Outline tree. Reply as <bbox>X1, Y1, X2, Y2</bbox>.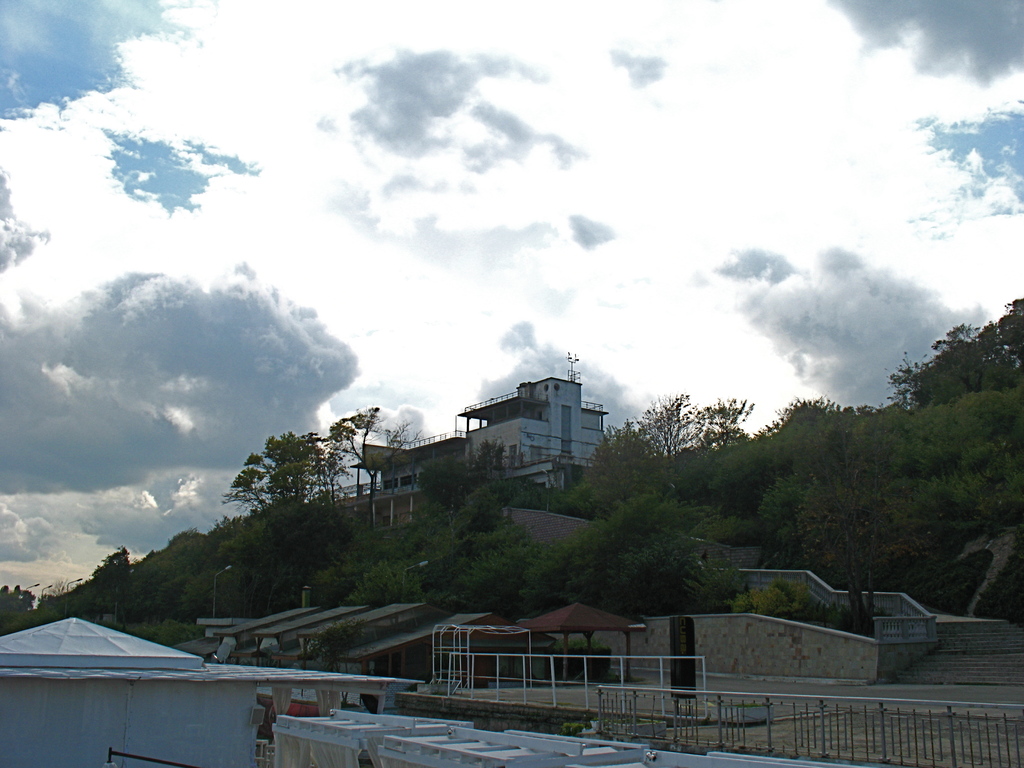
<bbox>730, 579, 820, 616</bbox>.
